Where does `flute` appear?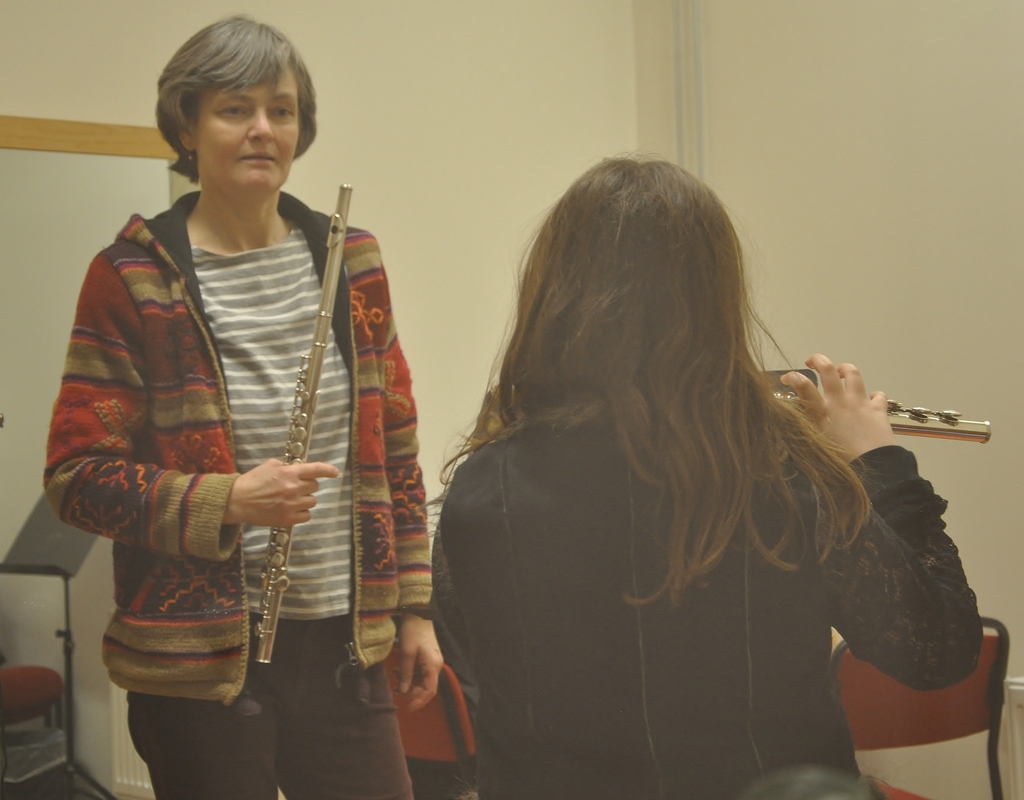
Appears at x1=772, y1=391, x2=993, y2=443.
